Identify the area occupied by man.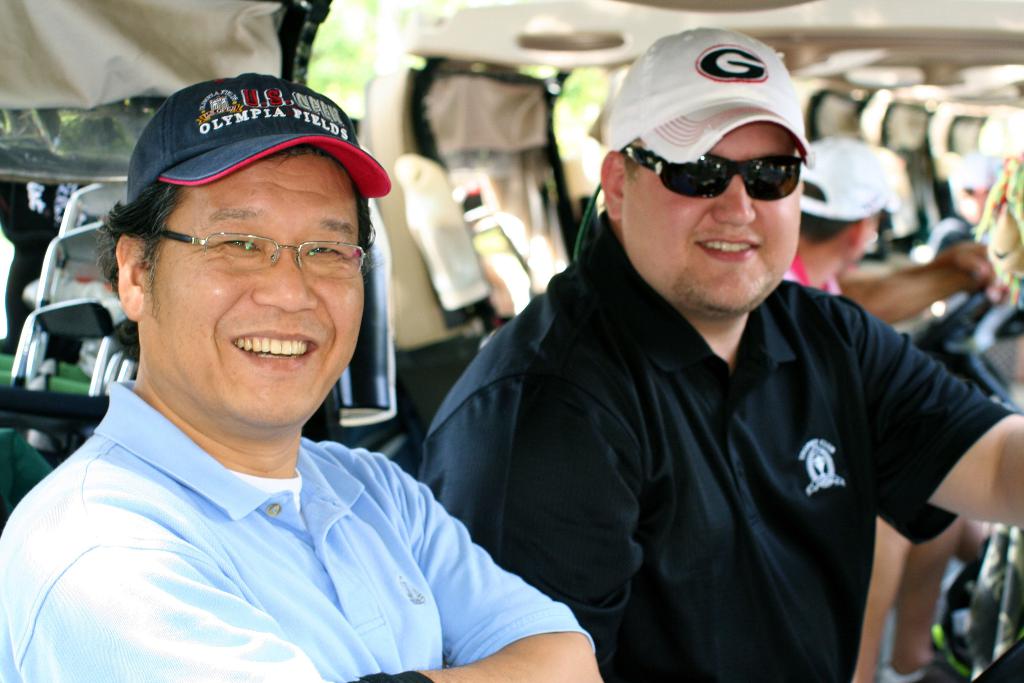
Area: {"left": 772, "top": 133, "right": 922, "bottom": 306}.
